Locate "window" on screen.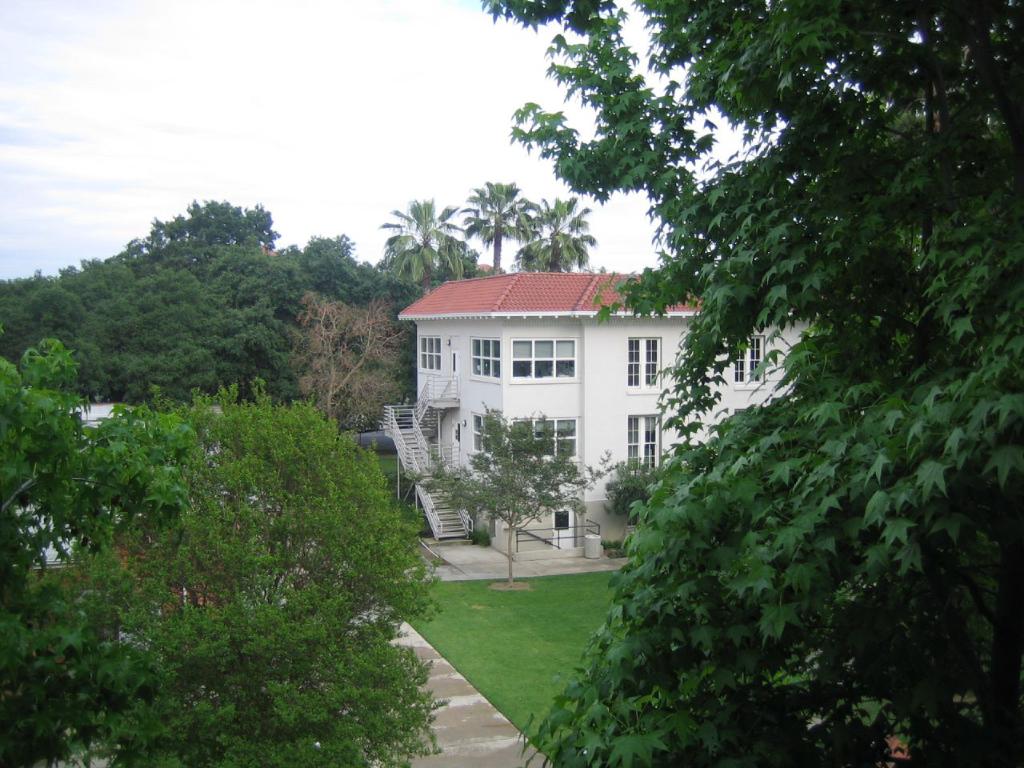
On screen at box(470, 418, 492, 456).
